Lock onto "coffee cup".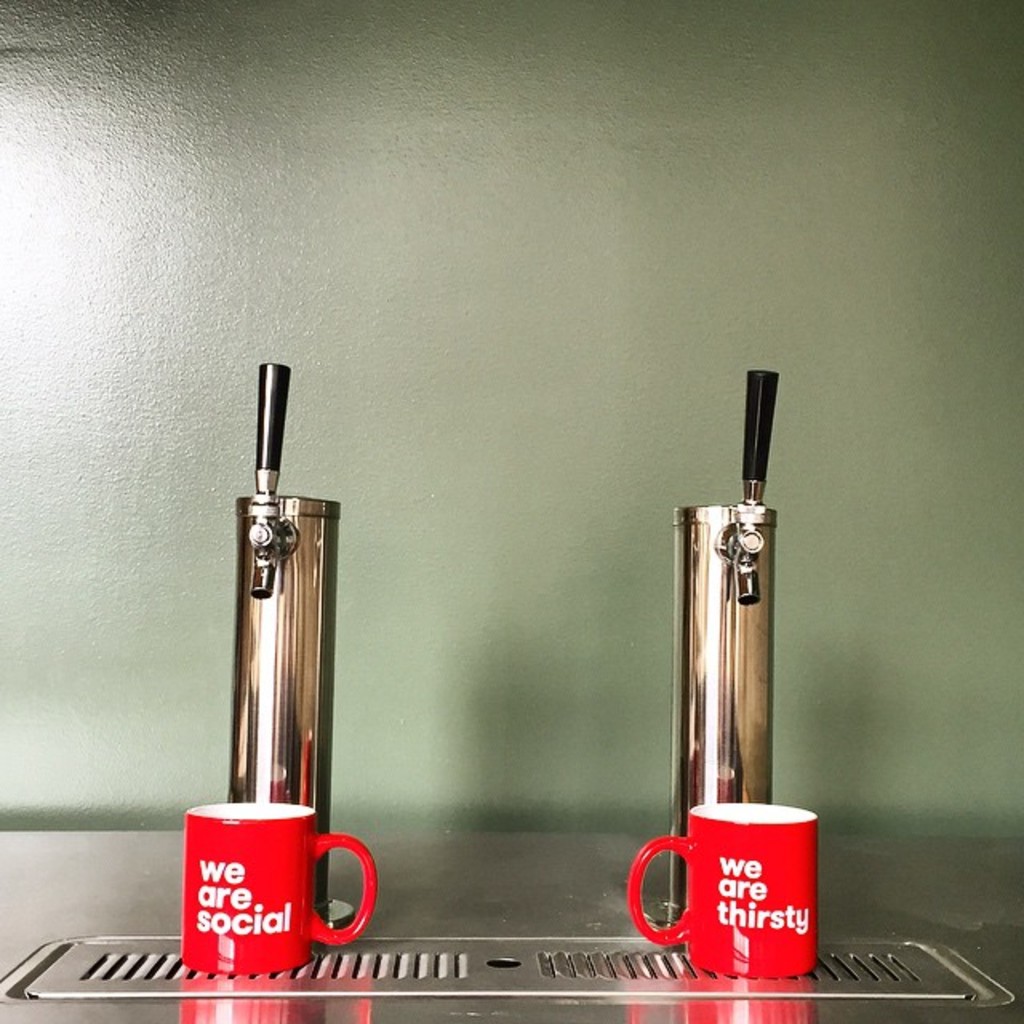
Locked: detection(629, 800, 814, 978).
